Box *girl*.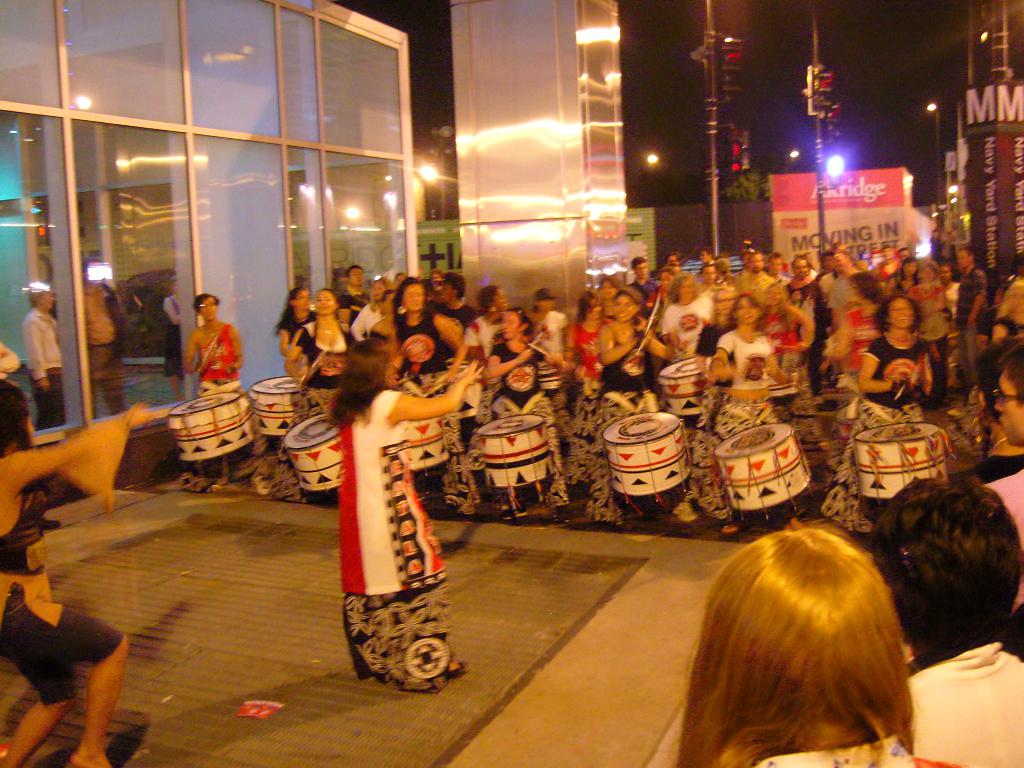
[668, 524, 927, 767].
